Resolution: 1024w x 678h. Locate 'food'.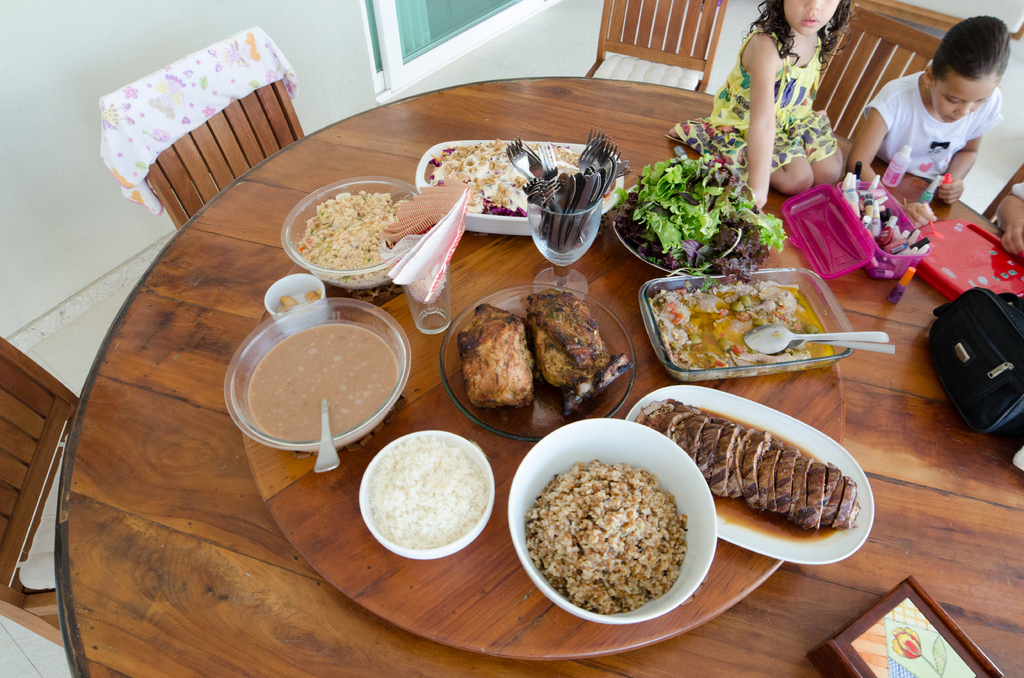
557,353,637,419.
